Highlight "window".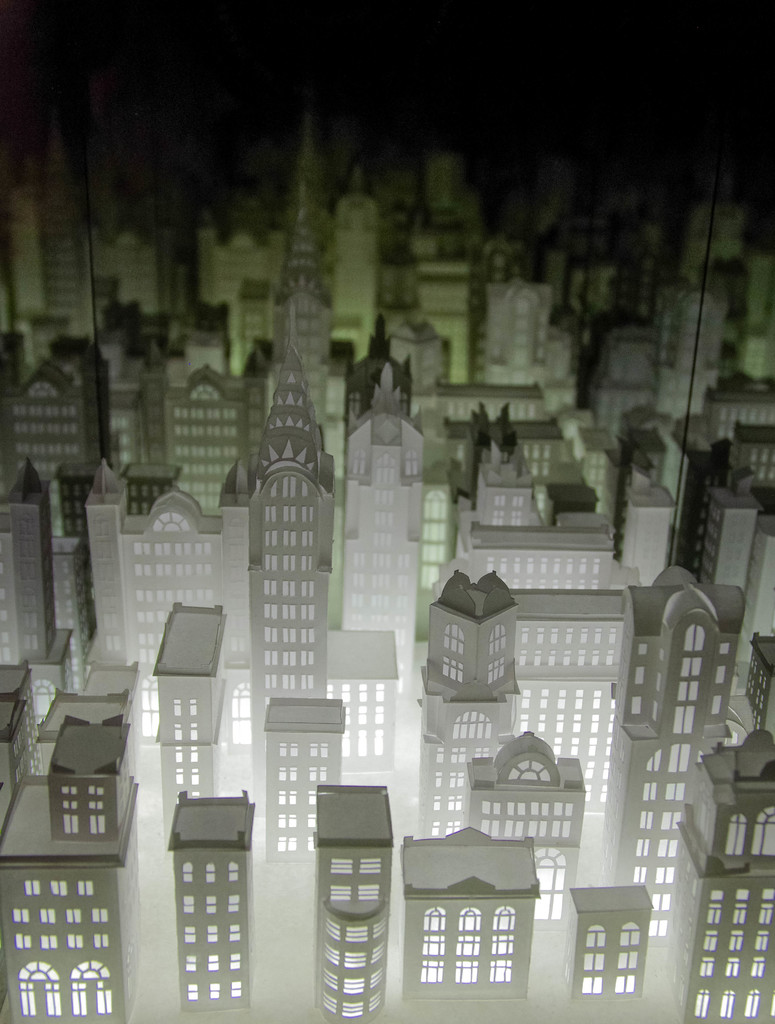
Highlighted region: box=[685, 621, 708, 653].
